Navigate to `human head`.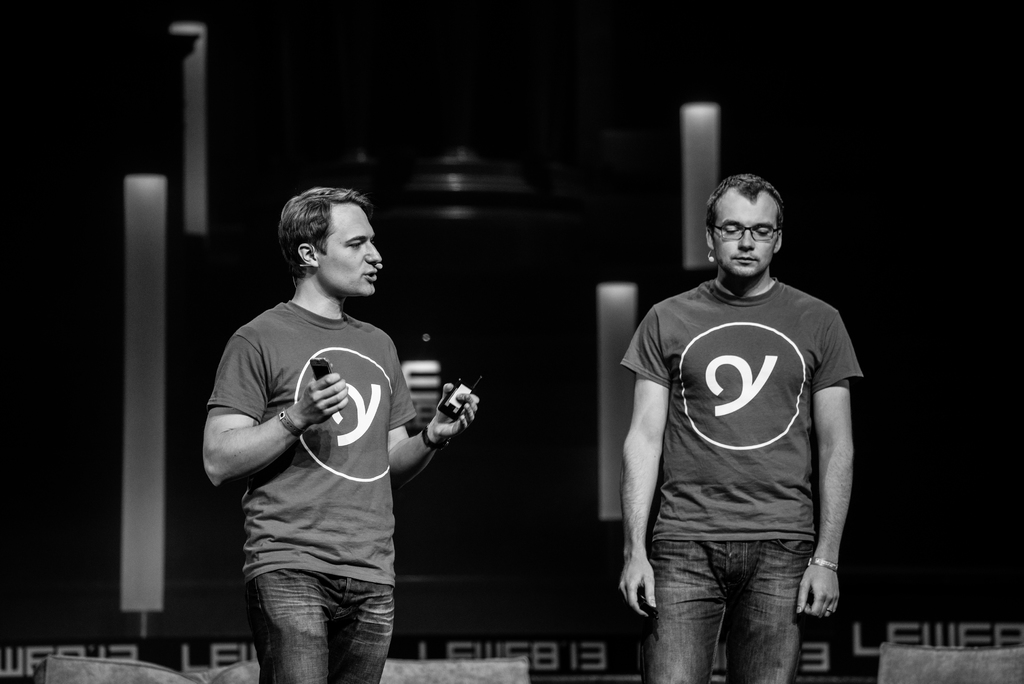
Navigation target: l=700, t=171, r=794, b=284.
